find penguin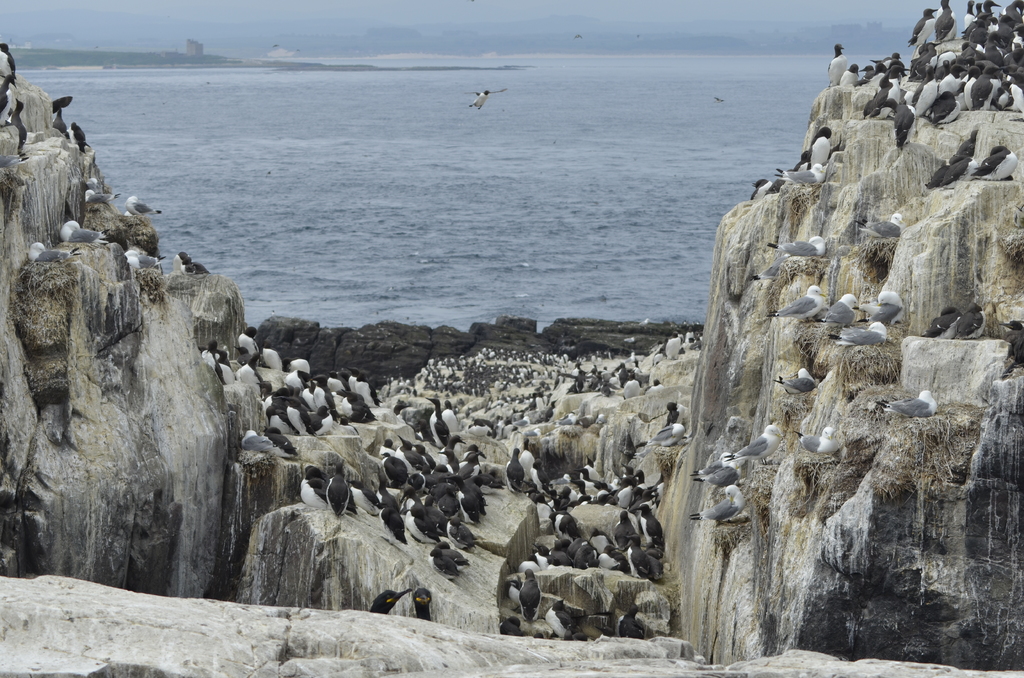
843 69 860 85
